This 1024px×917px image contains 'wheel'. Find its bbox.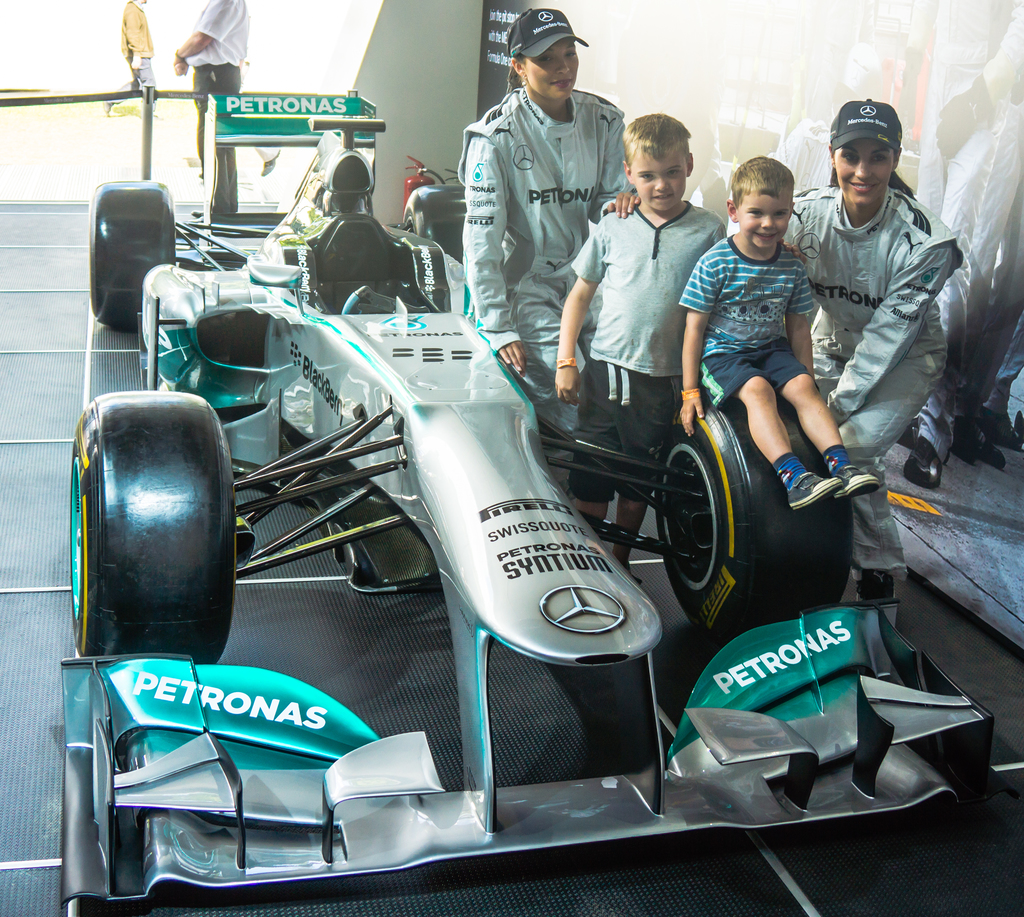
<box>651,394,860,650</box>.
